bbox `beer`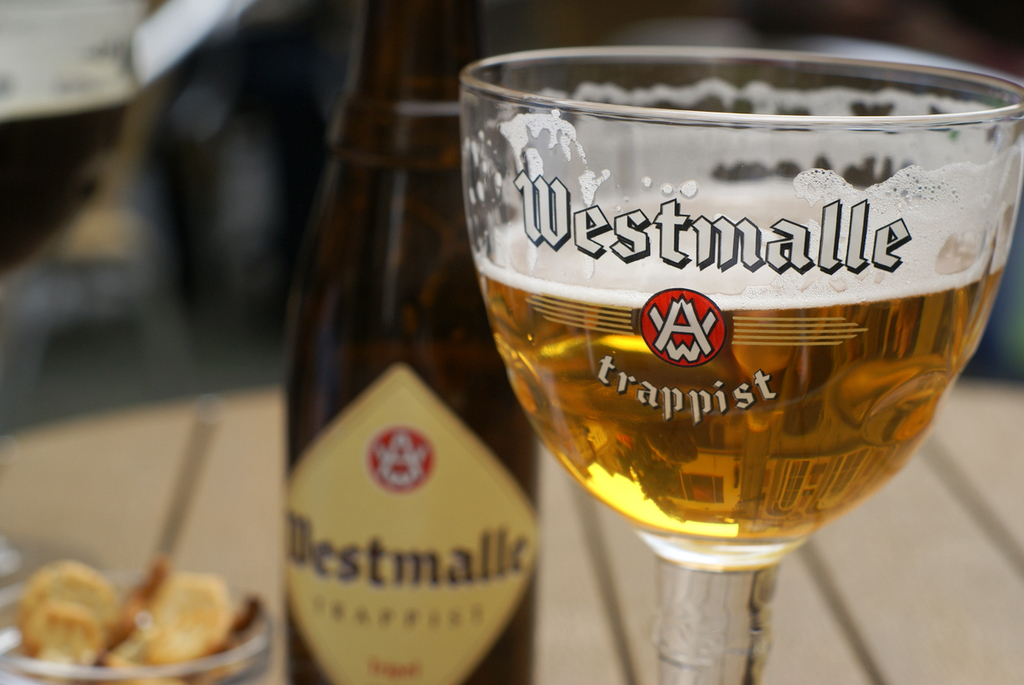
x1=475 y1=270 x2=1002 y2=550
